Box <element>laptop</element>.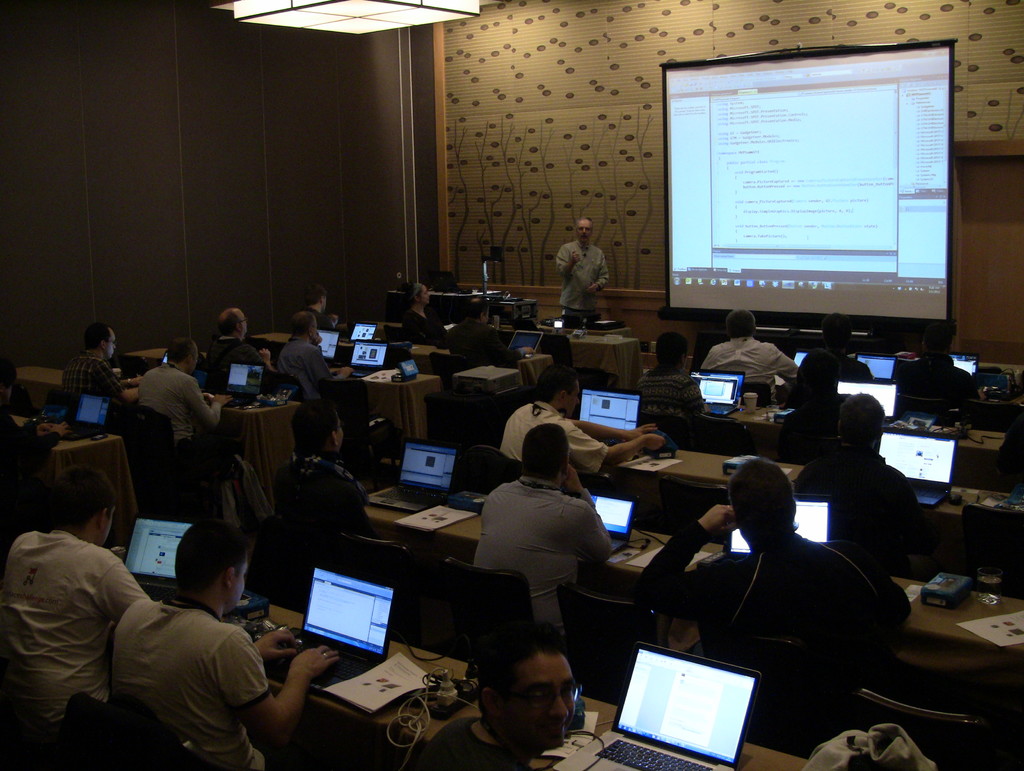
pyautogui.locateOnScreen(835, 377, 896, 429).
